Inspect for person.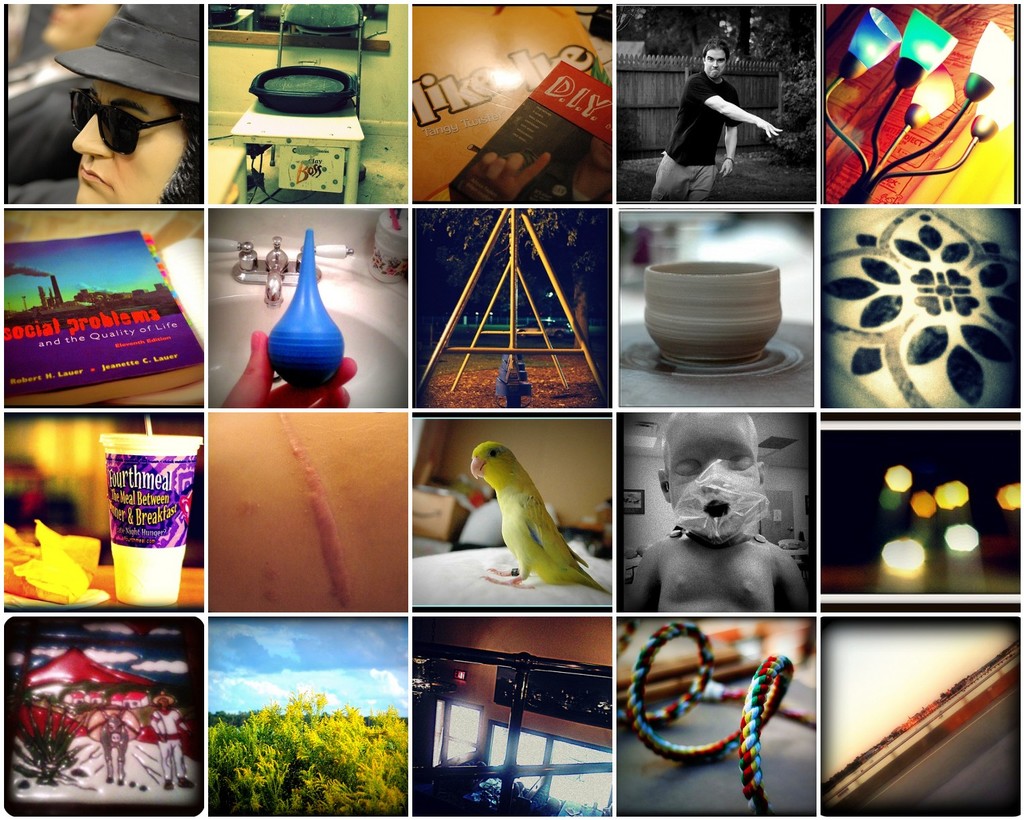
Inspection: {"left": 665, "top": 39, "right": 779, "bottom": 192}.
